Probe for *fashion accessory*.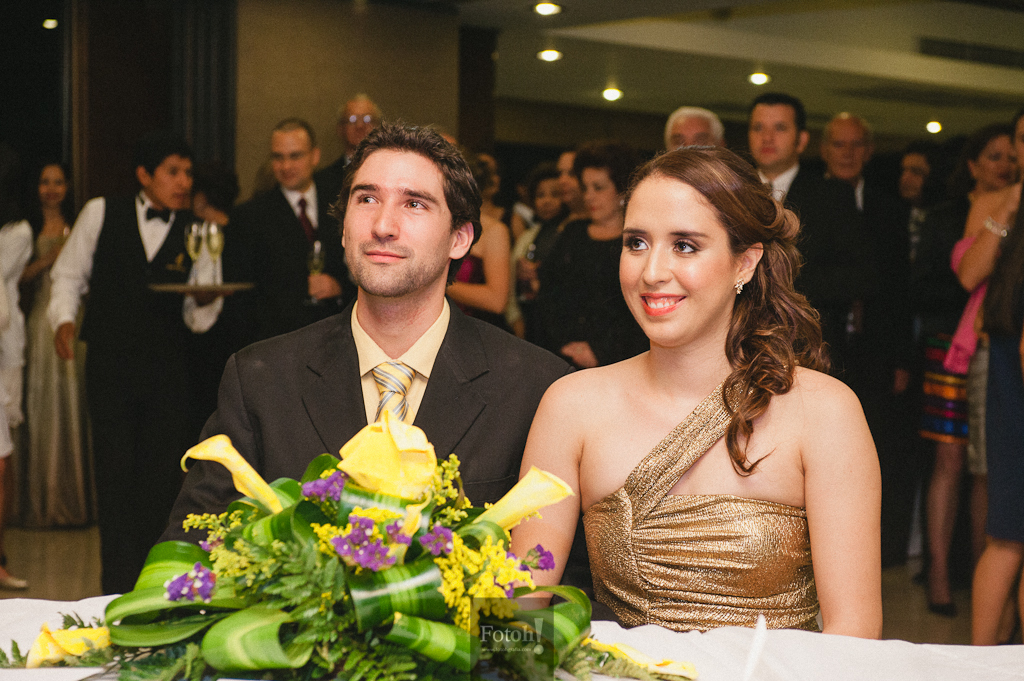
Probe result: [x1=299, y1=195, x2=315, y2=255].
